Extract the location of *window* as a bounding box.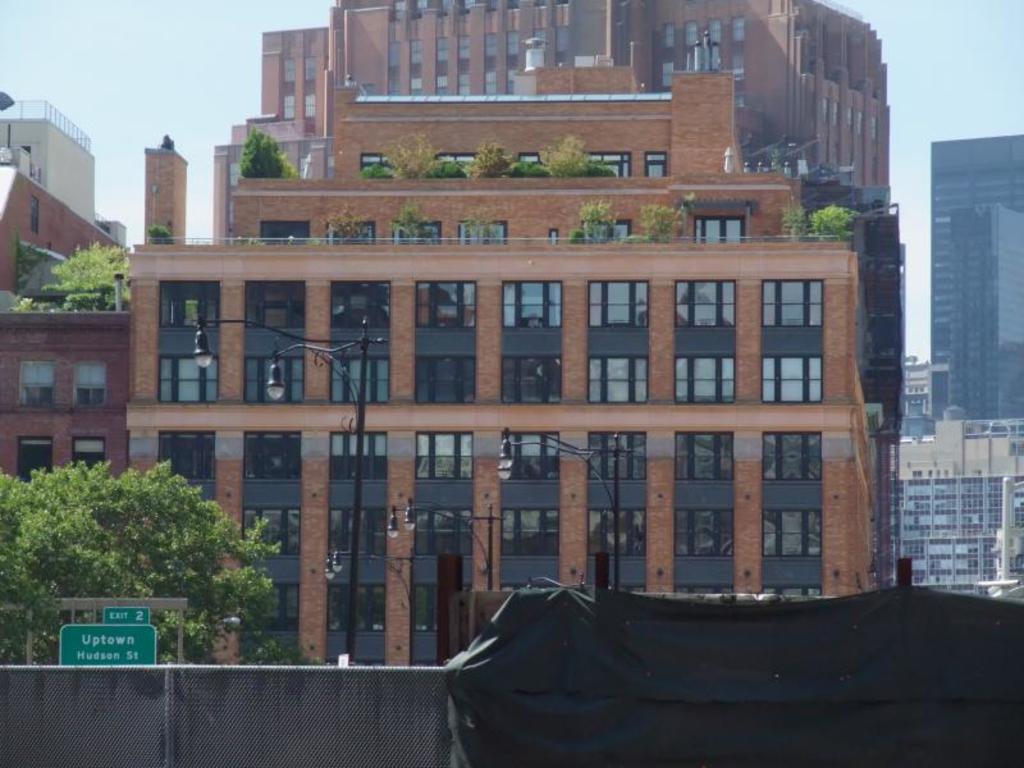
locate(319, 433, 389, 664).
